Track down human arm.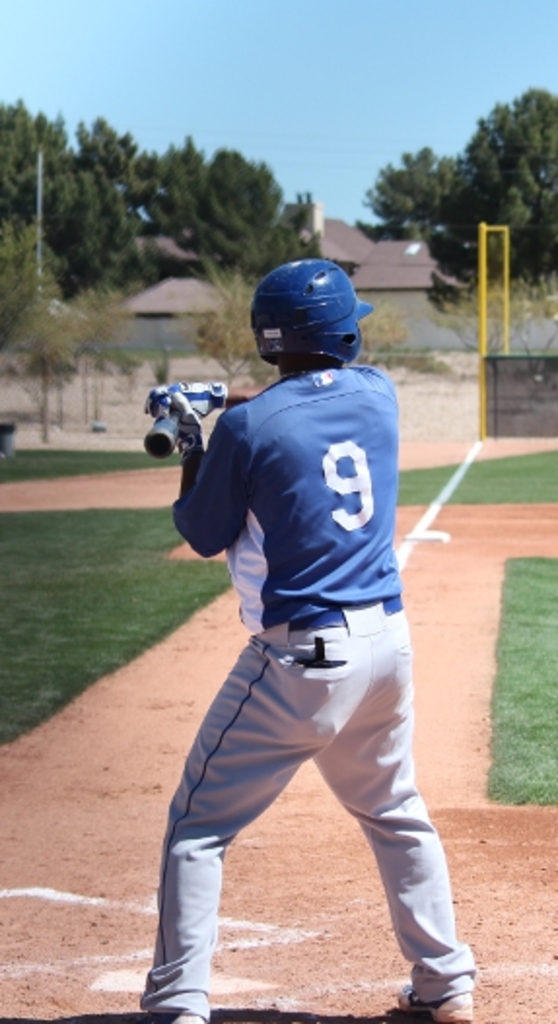
Tracked to region(171, 431, 224, 544).
